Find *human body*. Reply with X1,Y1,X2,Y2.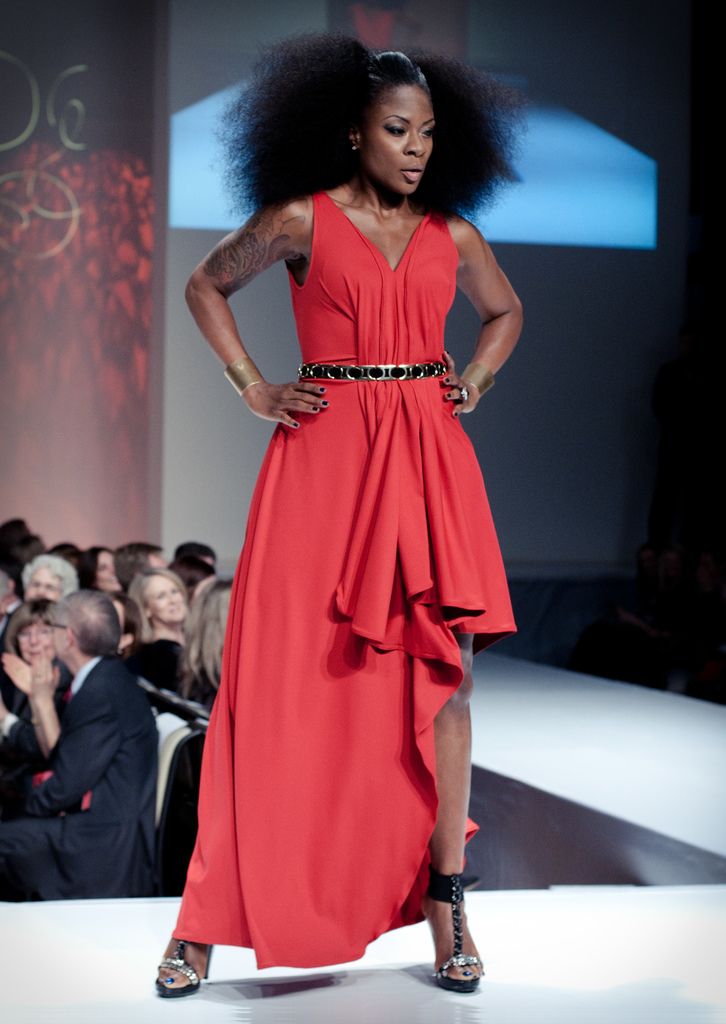
174,75,511,992.
